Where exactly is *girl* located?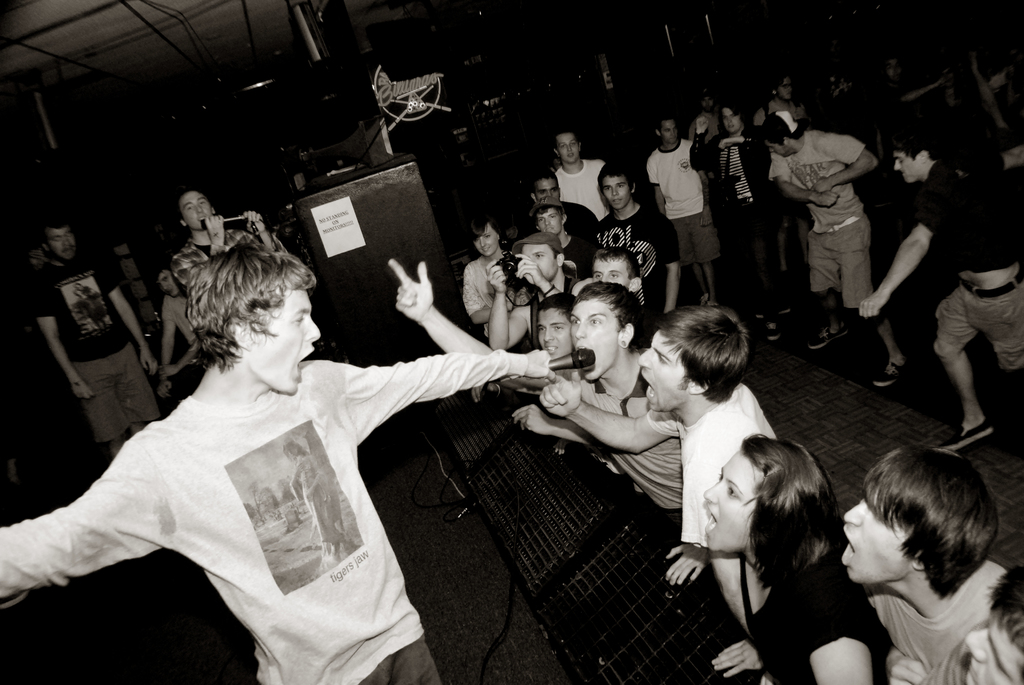
Its bounding box is (703,435,893,684).
